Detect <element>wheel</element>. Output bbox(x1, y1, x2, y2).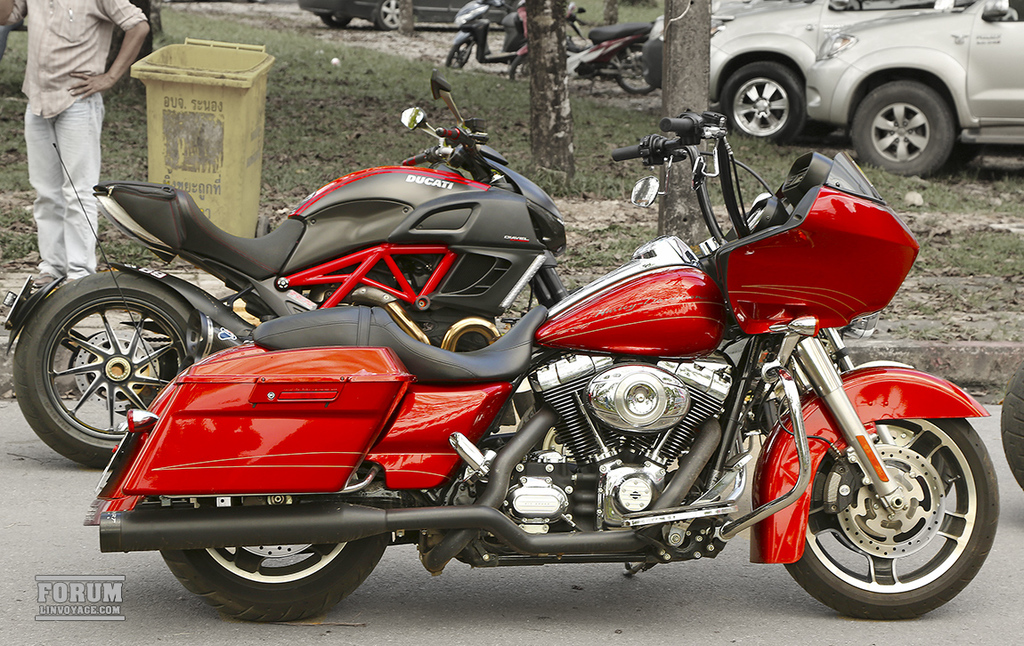
bbox(372, 1, 402, 32).
